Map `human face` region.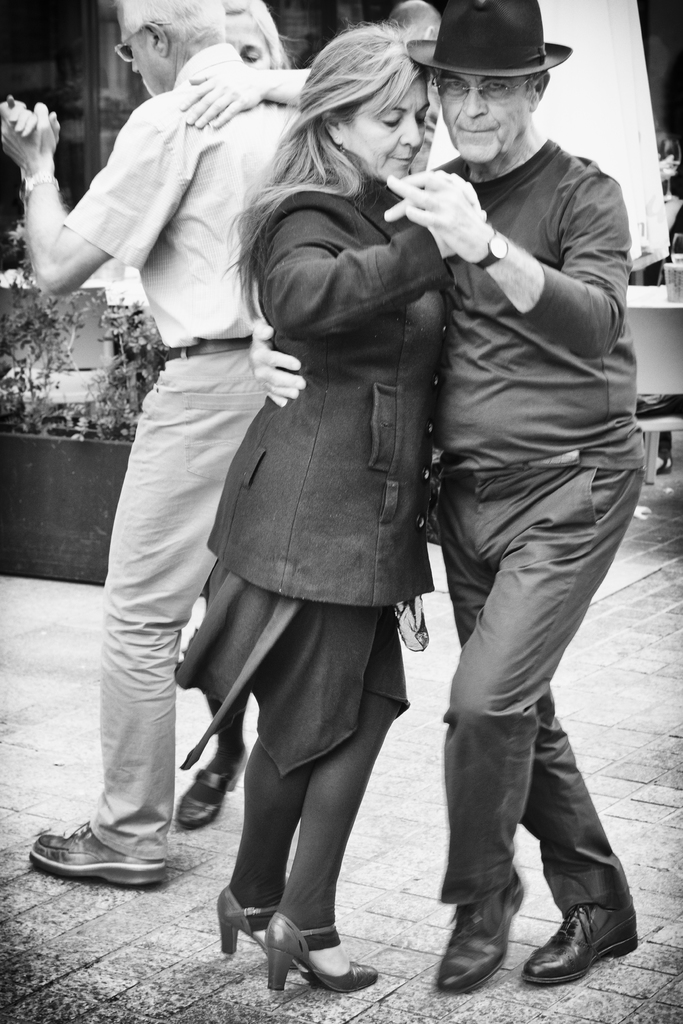
Mapped to BBox(350, 84, 429, 180).
